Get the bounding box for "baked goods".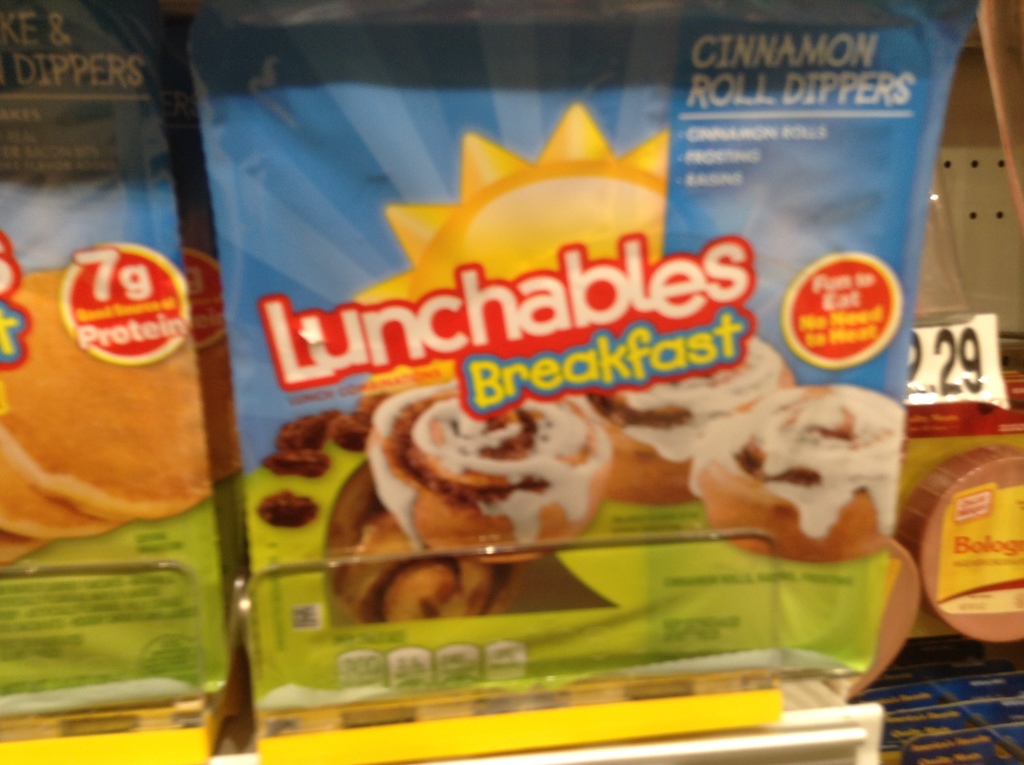
x1=598, y1=339, x2=790, y2=504.
